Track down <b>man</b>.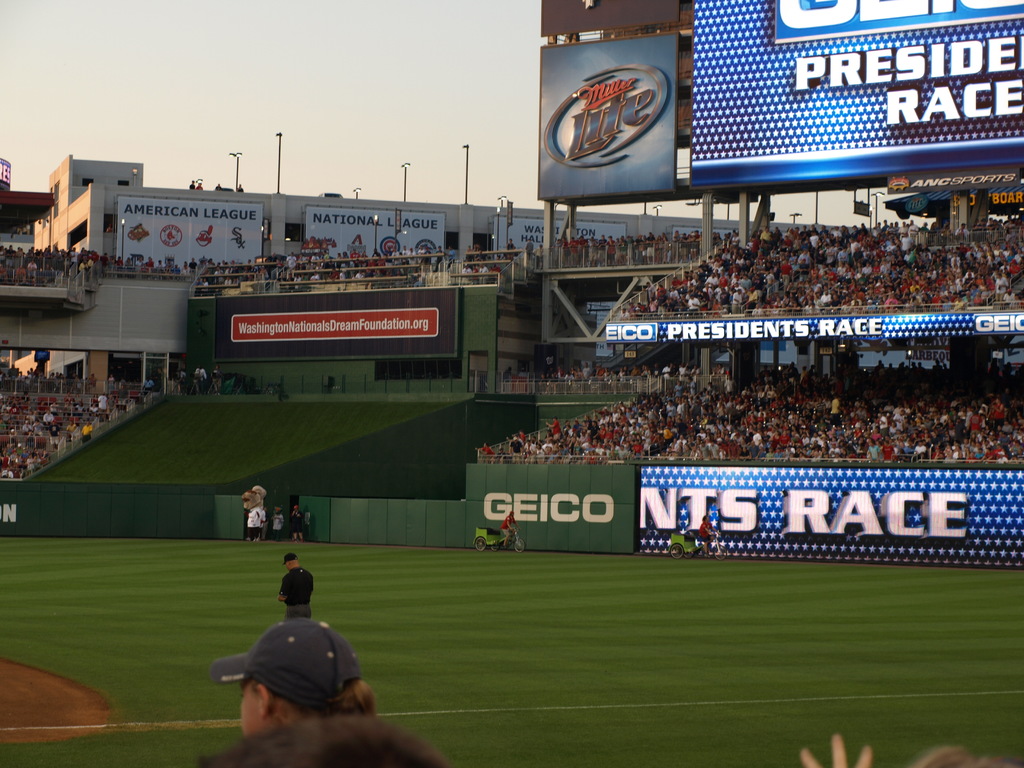
Tracked to 0 354 291 496.
